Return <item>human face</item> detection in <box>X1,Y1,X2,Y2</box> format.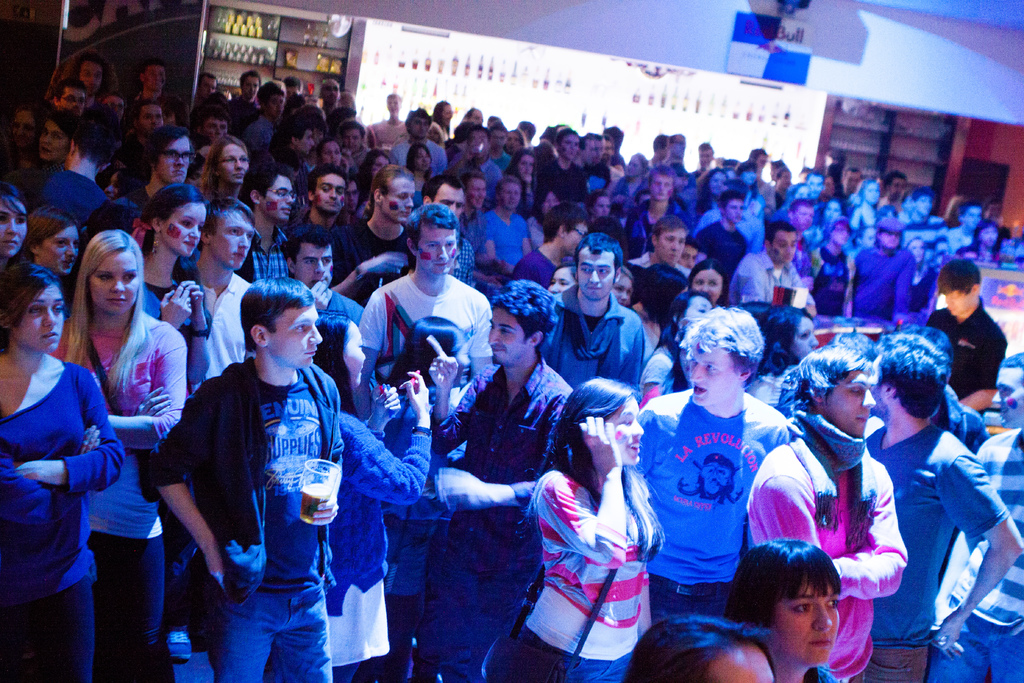
<box>569,222,588,255</box>.
